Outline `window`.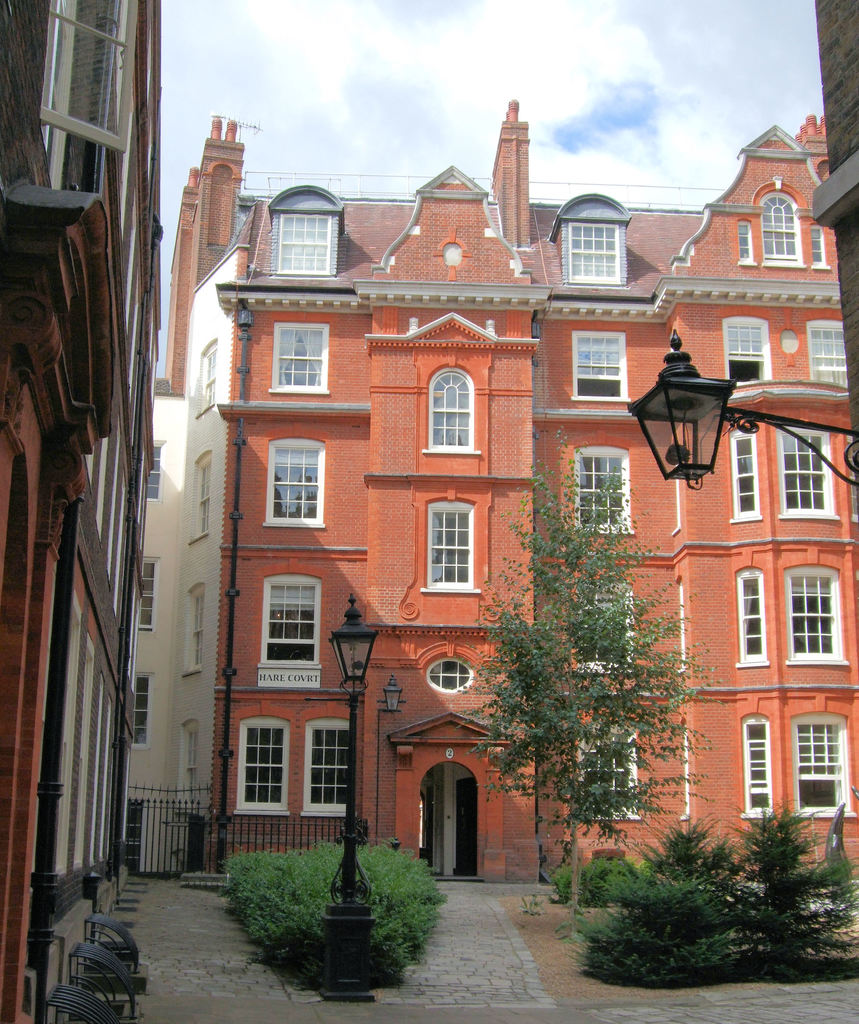
Outline: bbox=[278, 216, 327, 273].
